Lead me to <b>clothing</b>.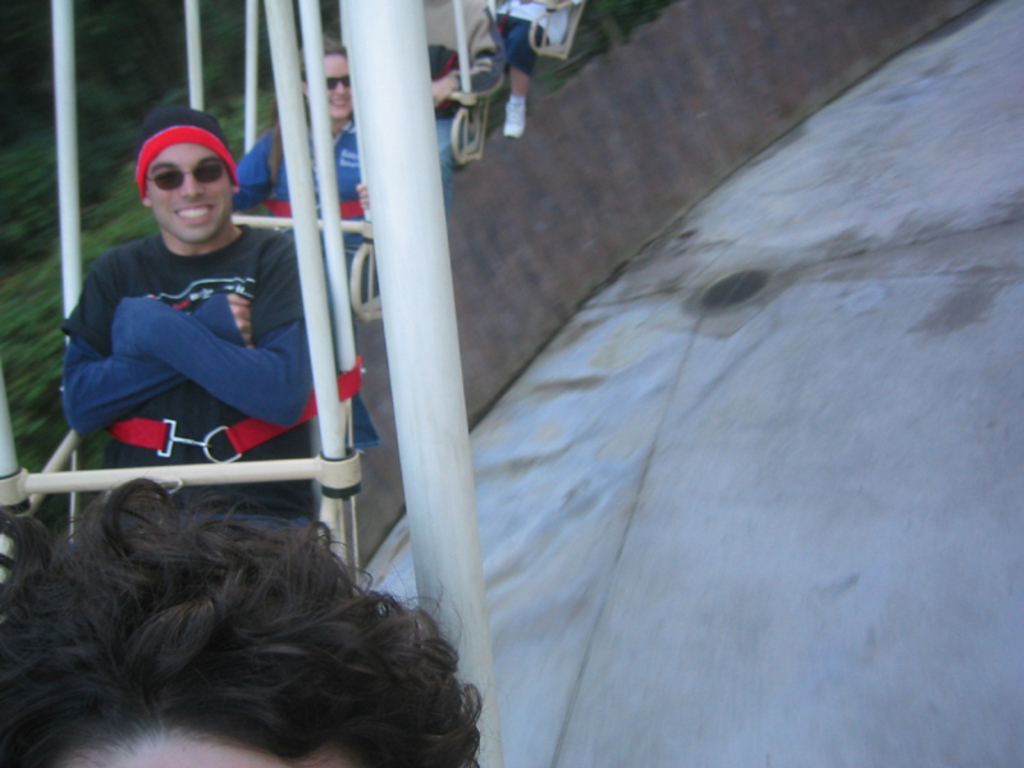
Lead to left=492, top=0, right=552, bottom=68.
